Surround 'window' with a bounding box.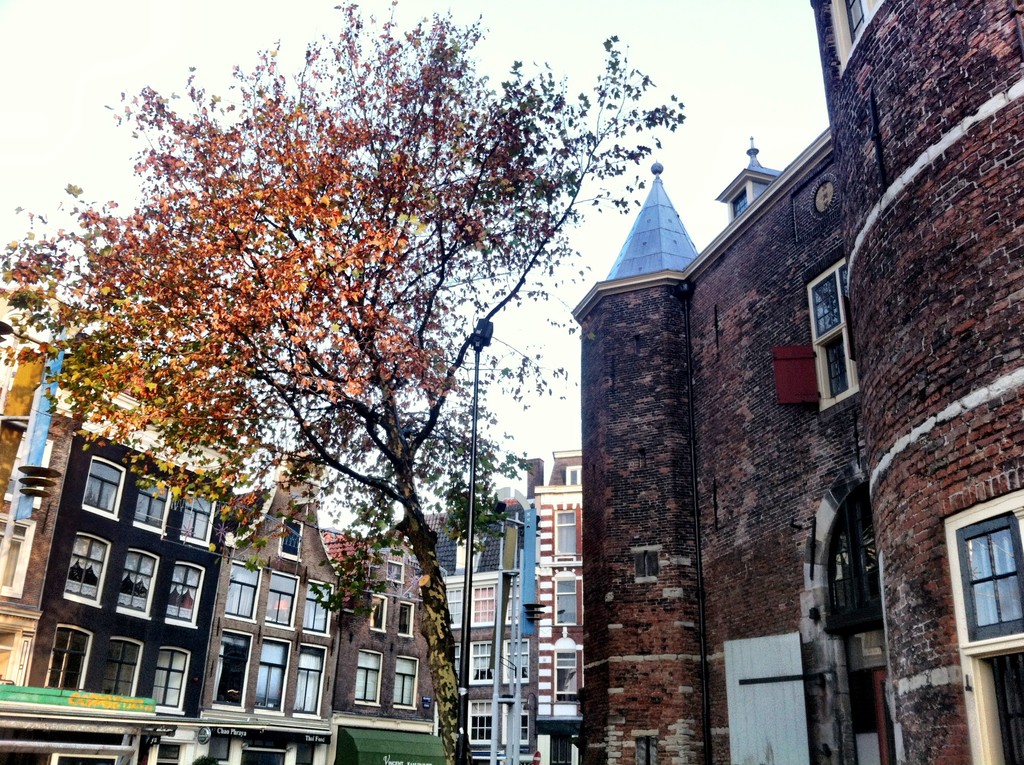
[x1=74, y1=449, x2=129, y2=526].
